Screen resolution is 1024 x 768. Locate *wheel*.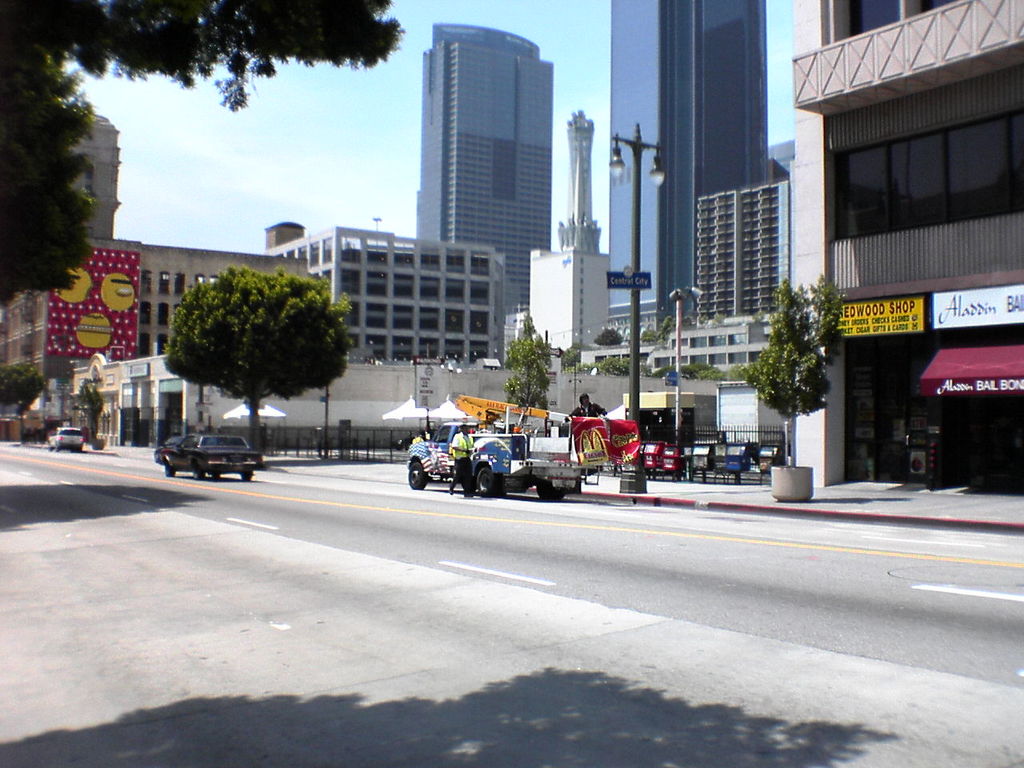
locate(534, 480, 566, 500).
